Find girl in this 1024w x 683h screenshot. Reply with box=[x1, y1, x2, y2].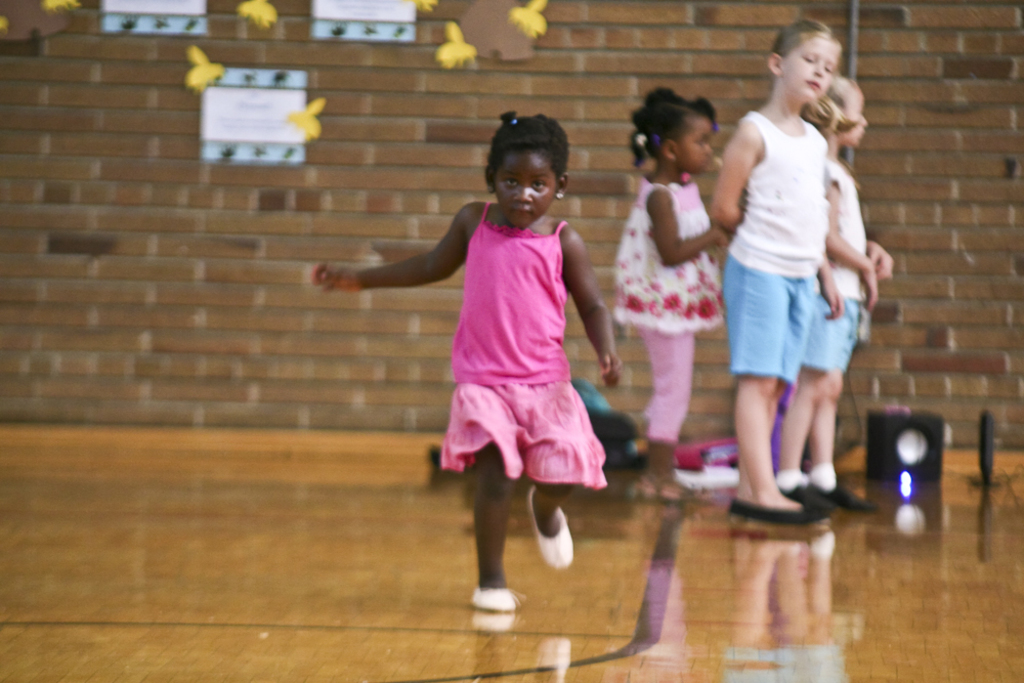
box=[802, 72, 892, 513].
